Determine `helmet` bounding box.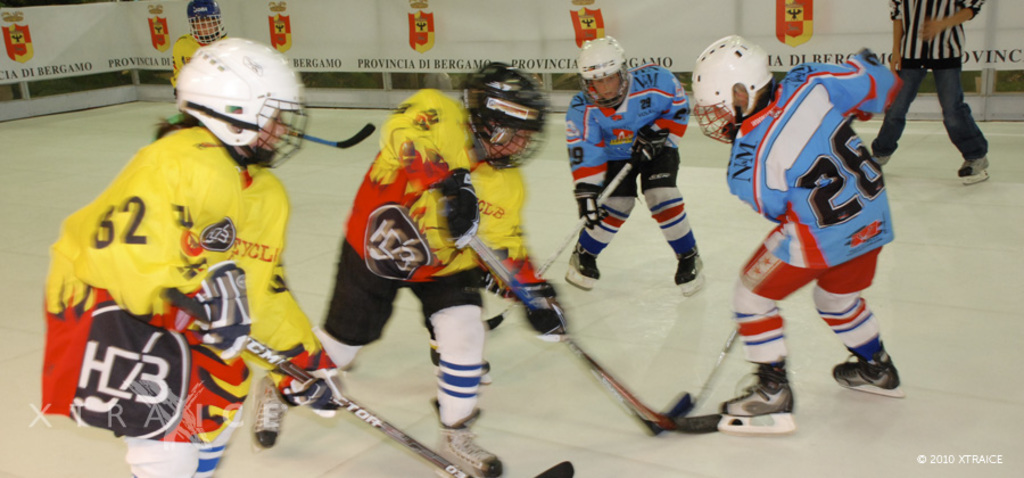
Determined: <box>461,55,552,178</box>.
